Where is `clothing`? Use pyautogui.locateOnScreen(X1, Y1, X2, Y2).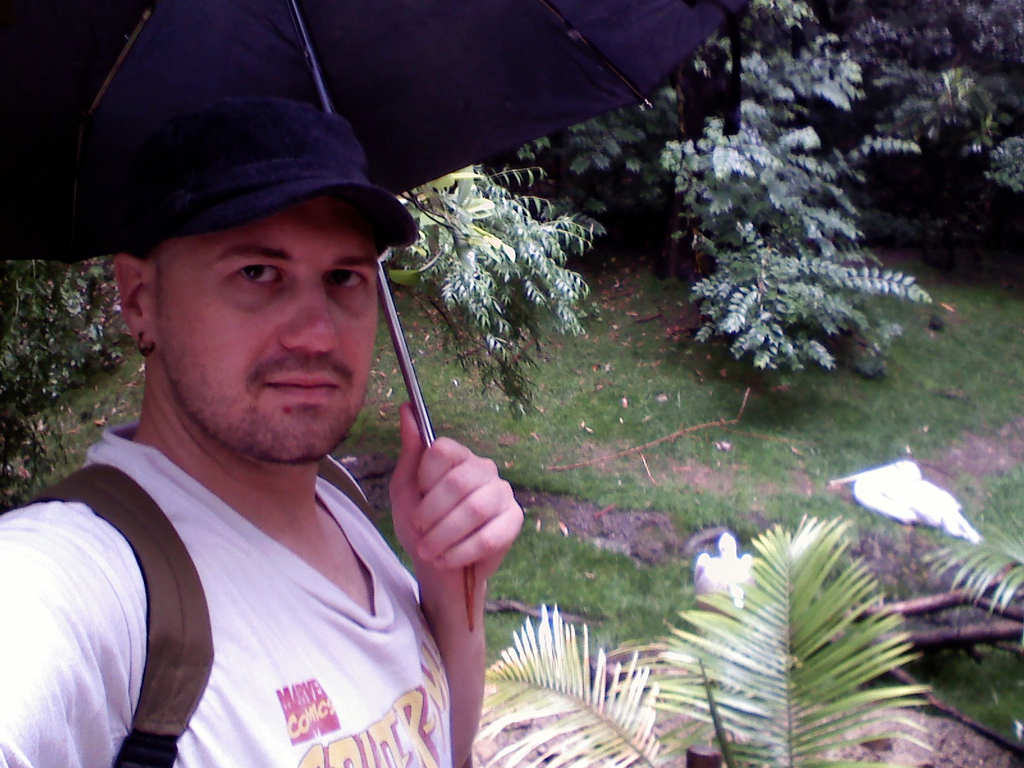
pyautogui.locateOnScreen(31, 381, 484, 755).
